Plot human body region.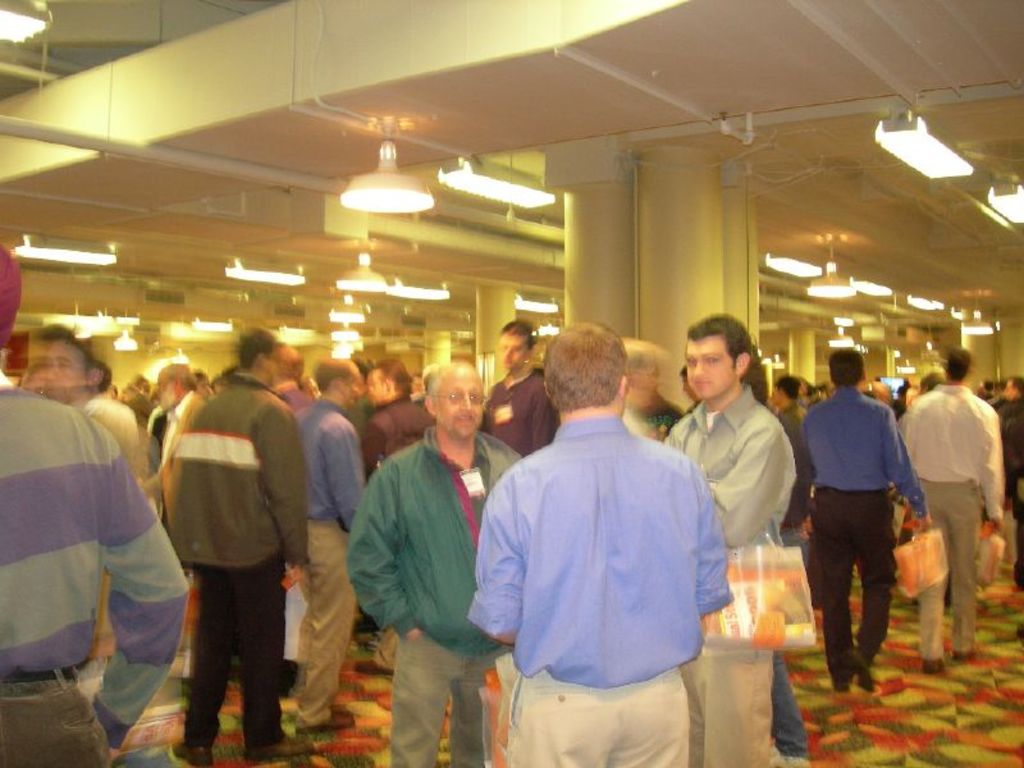
Plotted at x1=488, y1=362, x2=556, y2=457.
